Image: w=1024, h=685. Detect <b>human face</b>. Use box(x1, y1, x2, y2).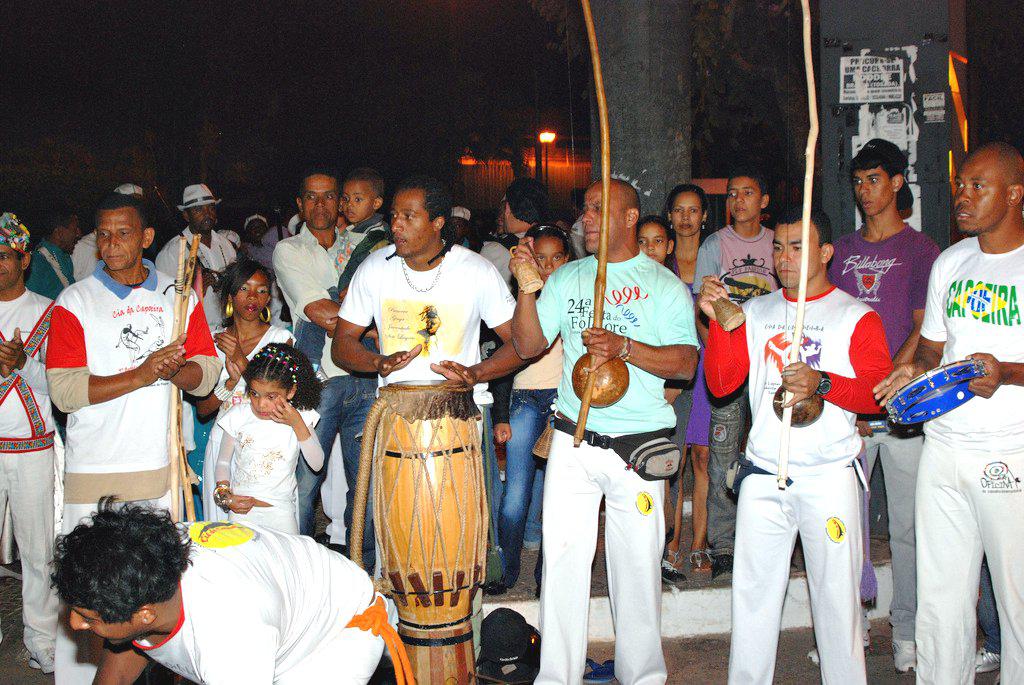
box(856, 165, 894, 220).
